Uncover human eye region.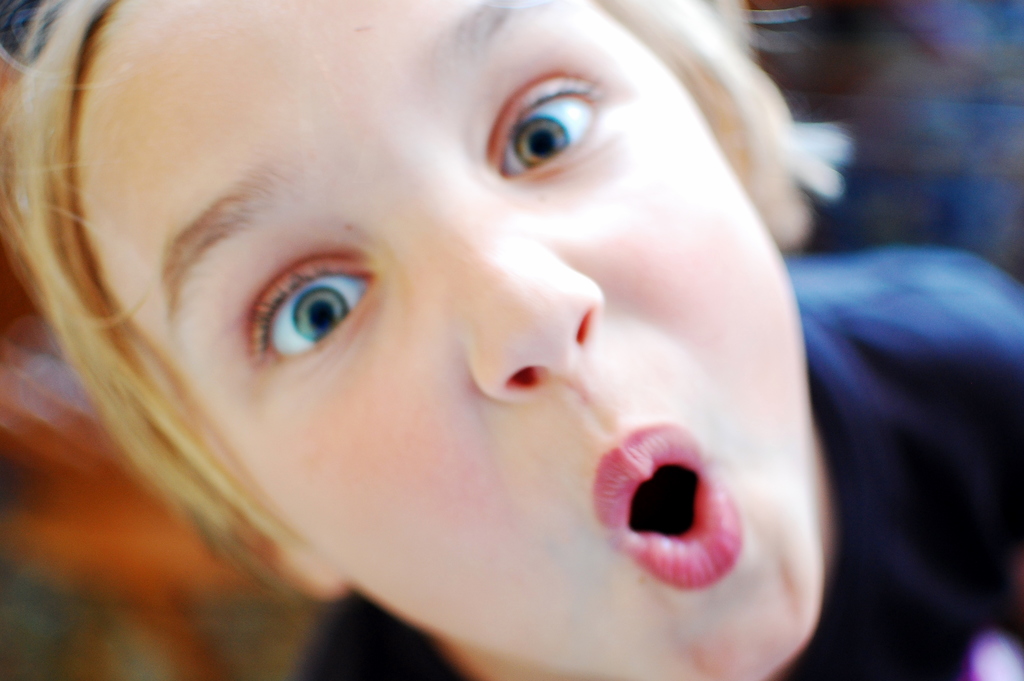
Uncovered: BBox(487, 77, 620, 178).
